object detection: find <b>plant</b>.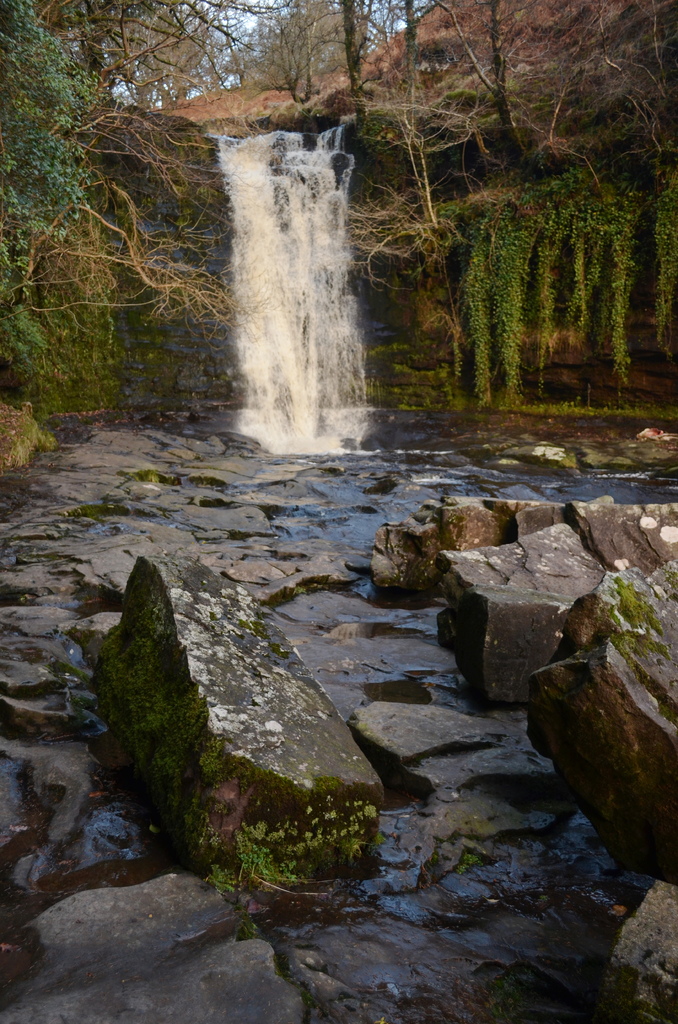
<region>485, 979, 521, 1023</region>.
